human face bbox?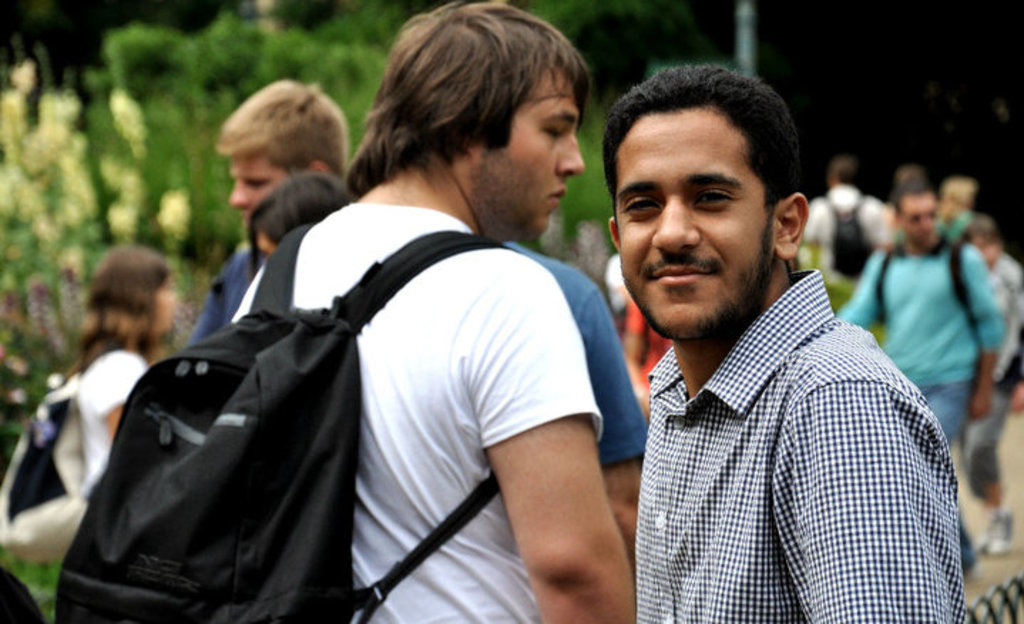
{"left": 486, "top": 61, "right": 588, "bottom": 249}
